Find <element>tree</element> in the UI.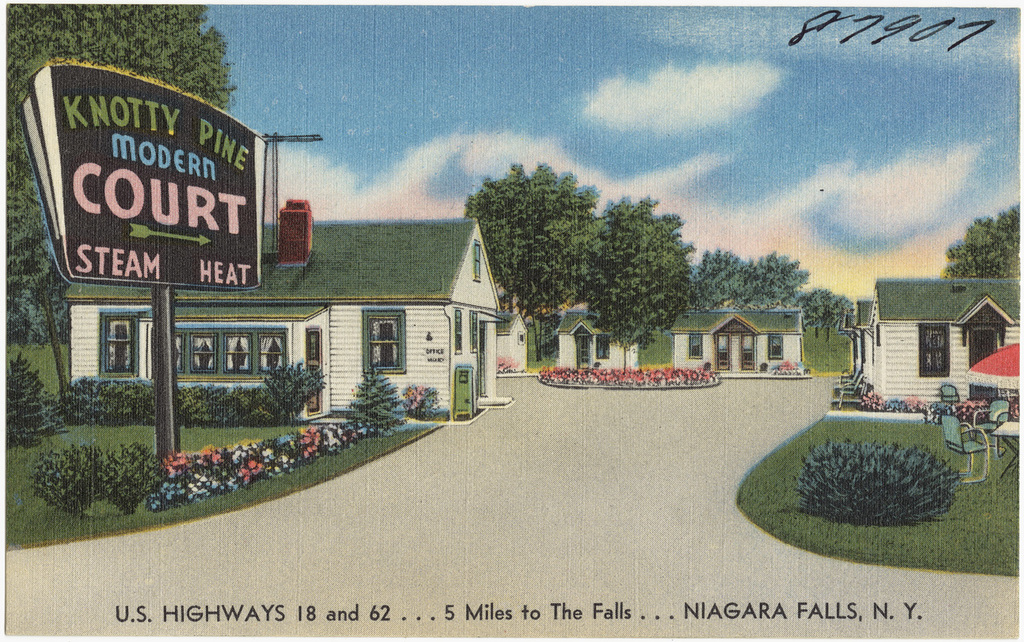
UI element at [left=0, top=1, right=233, bottom=400].
